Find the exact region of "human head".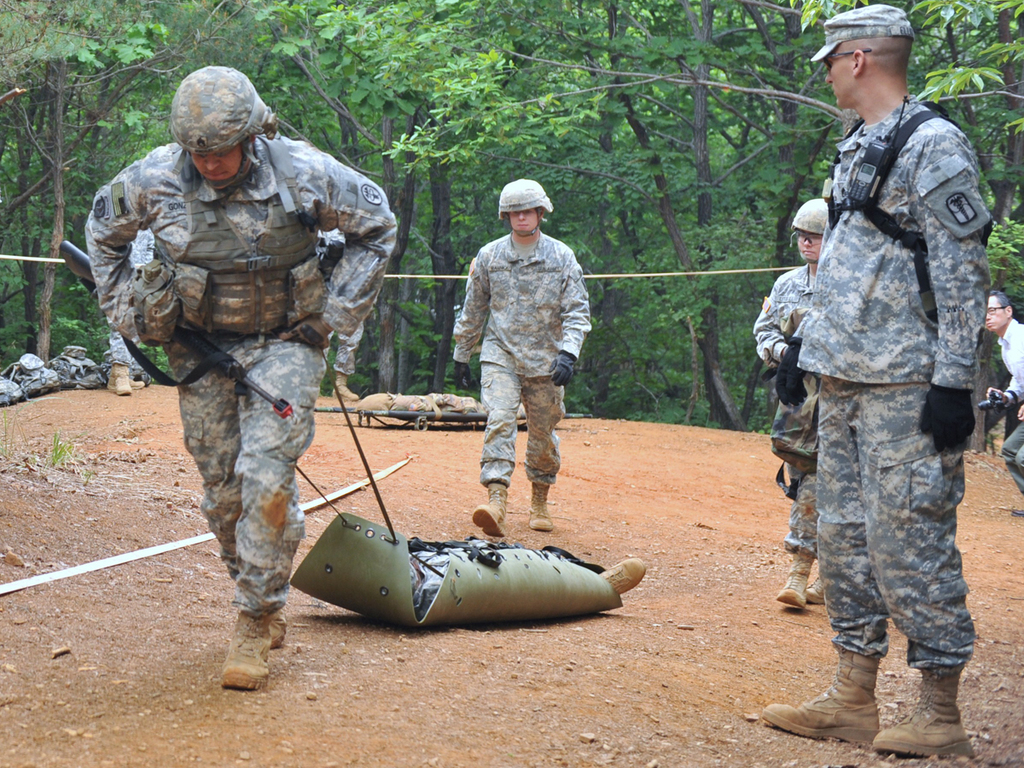
Exact region: box=[498, 180, 551, 234].
